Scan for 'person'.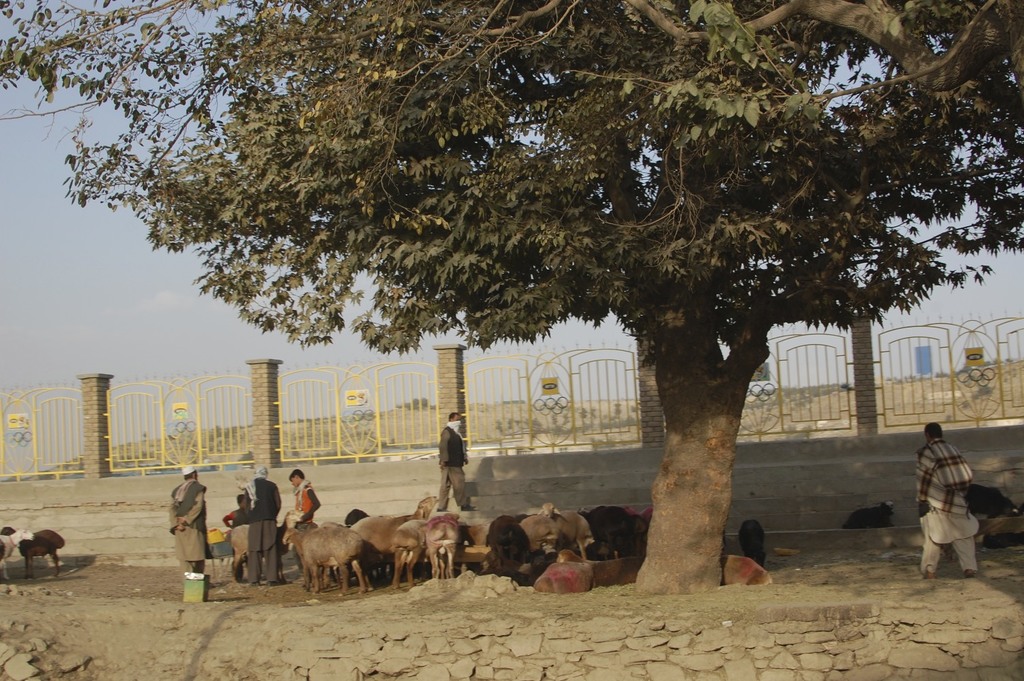
Scan result: 167:452:204:578.
